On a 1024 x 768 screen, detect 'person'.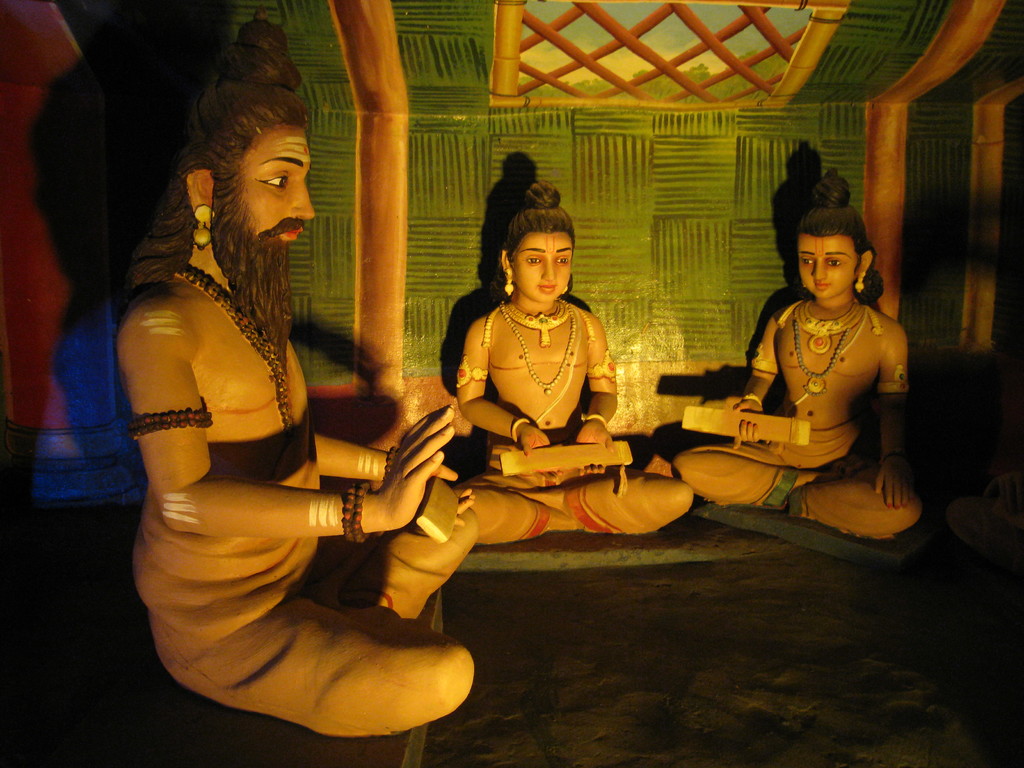
rect(668, 169, 924, 538).
